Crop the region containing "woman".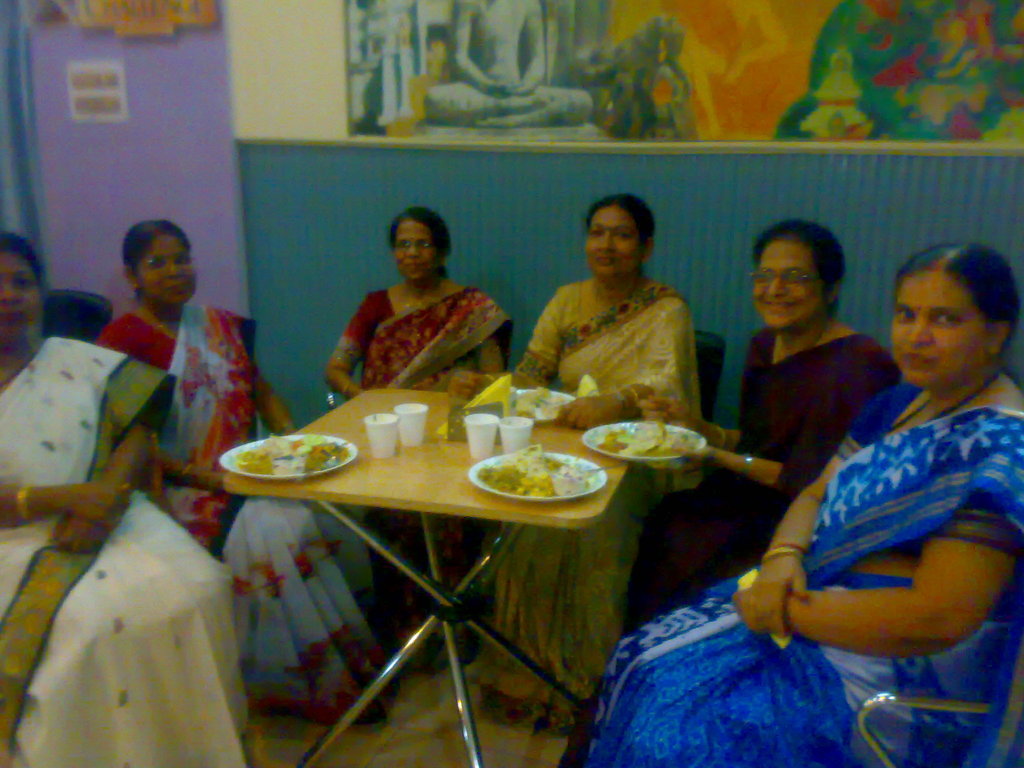
Crop region: Rect(589, 241, 1023, 767).
